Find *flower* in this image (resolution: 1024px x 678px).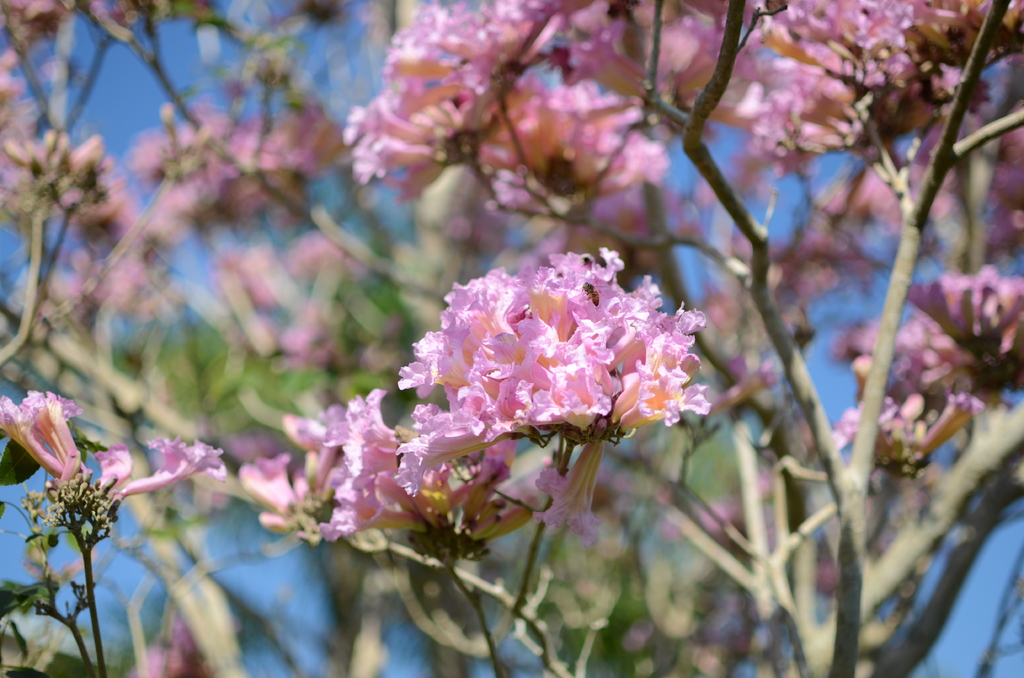
left=89, top=444, right=134, bottom=492.
